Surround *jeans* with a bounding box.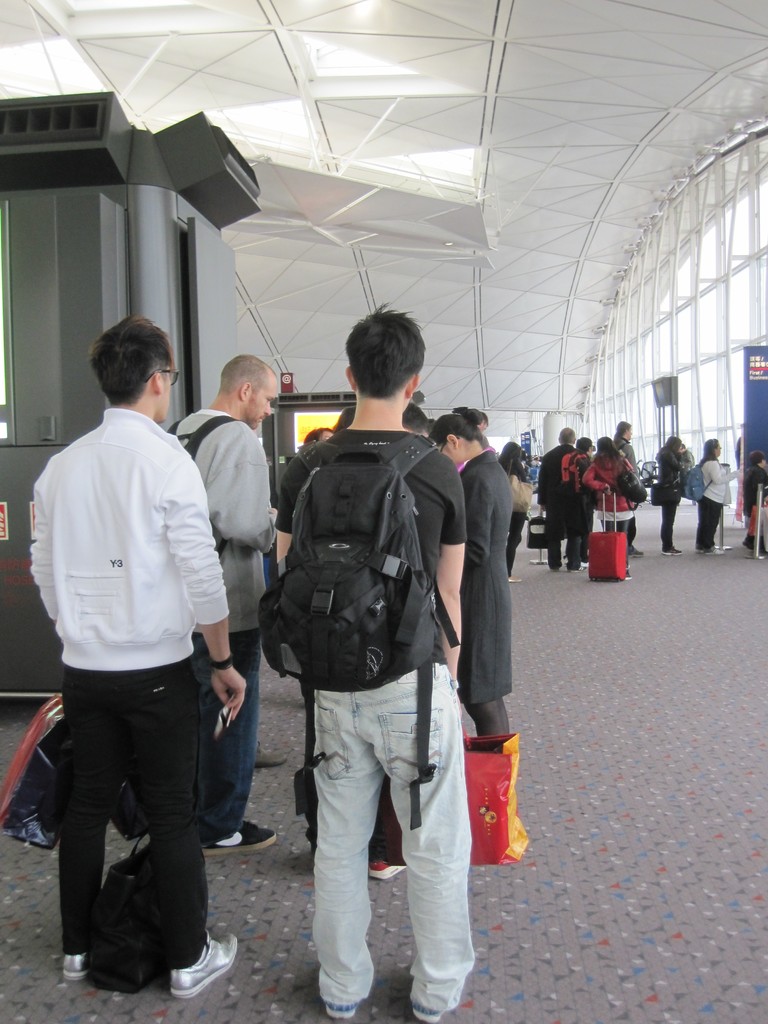
select_region(52, 649, 209, 948).
